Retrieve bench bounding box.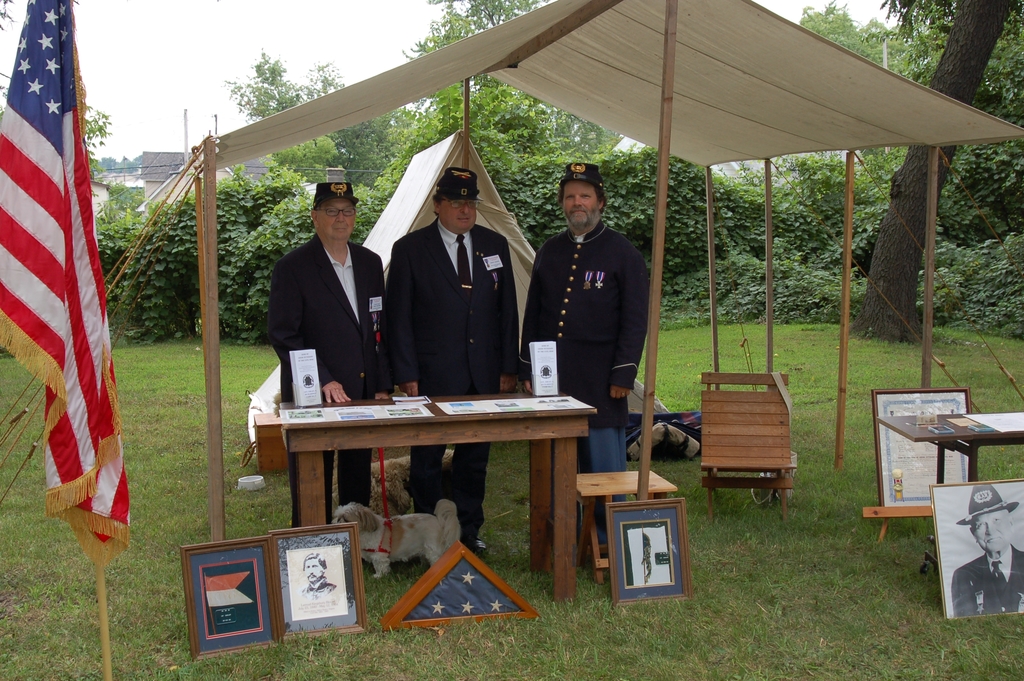
Bounding box: bbox(876, 422, 1023, 586).
